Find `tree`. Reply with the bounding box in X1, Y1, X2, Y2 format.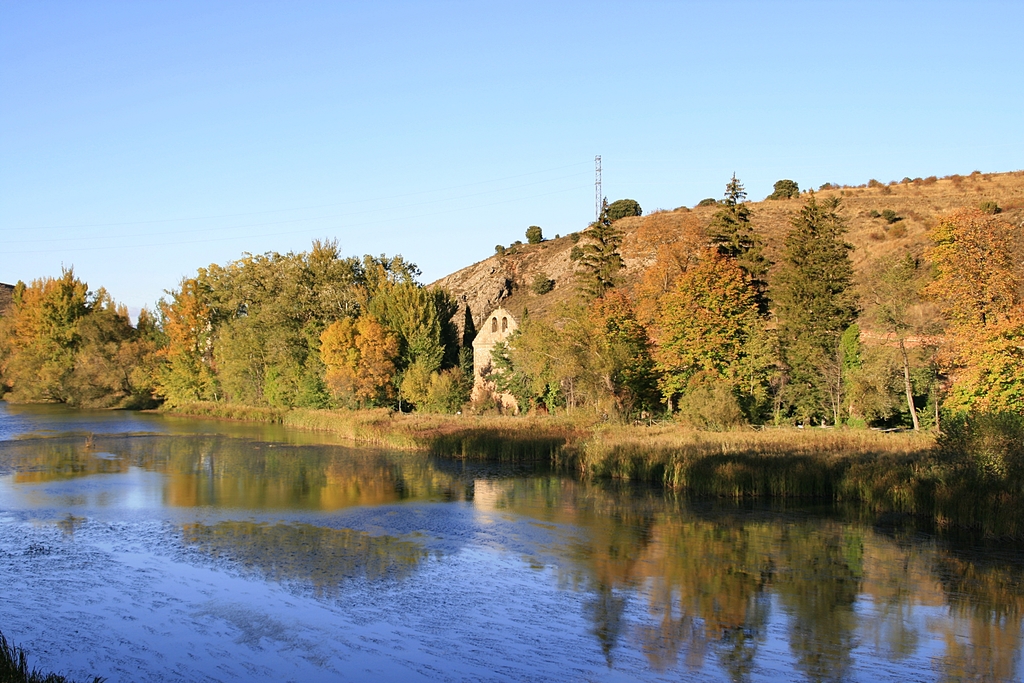
918, 210, 1023, 462.
